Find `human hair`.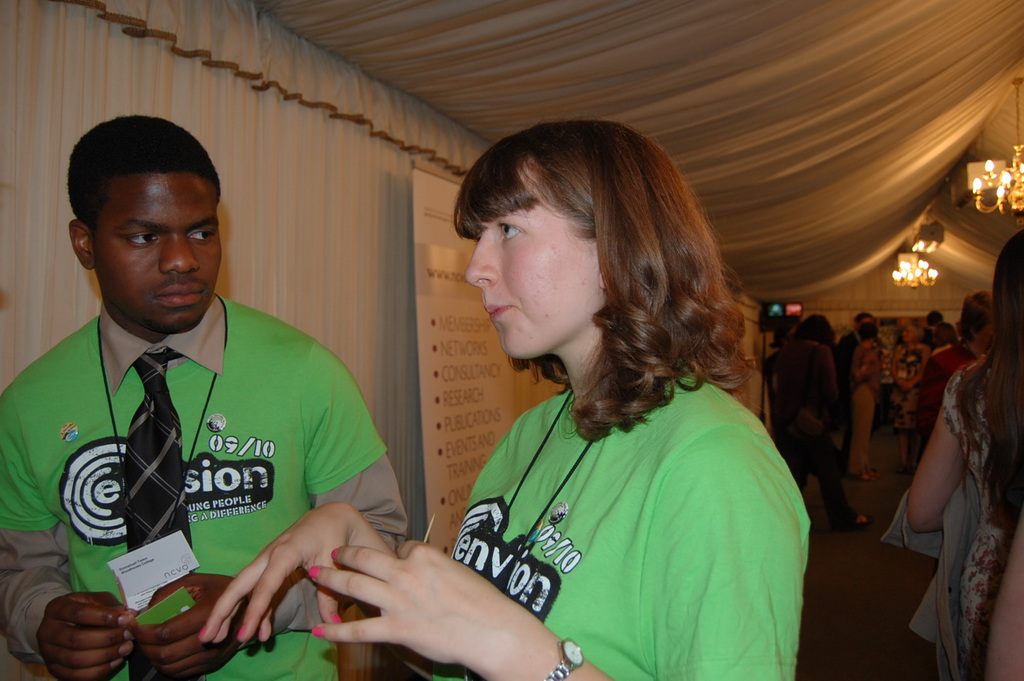
[x1=857, y1=319, x2=876, y2=340].
